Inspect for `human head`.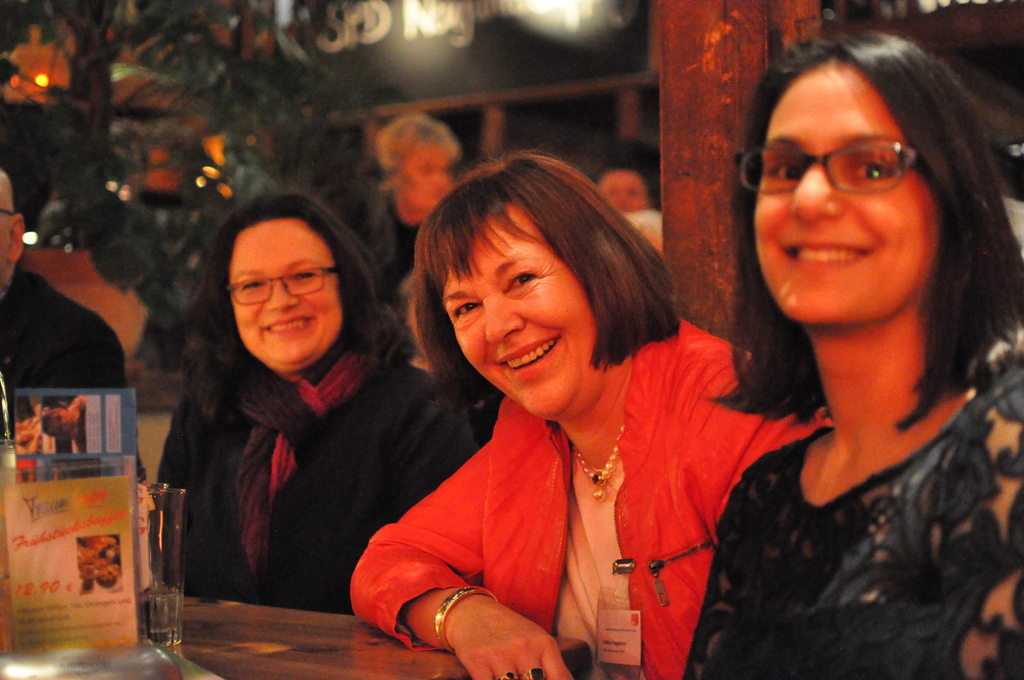
Inspection: region(224, 198, 349, 376).
